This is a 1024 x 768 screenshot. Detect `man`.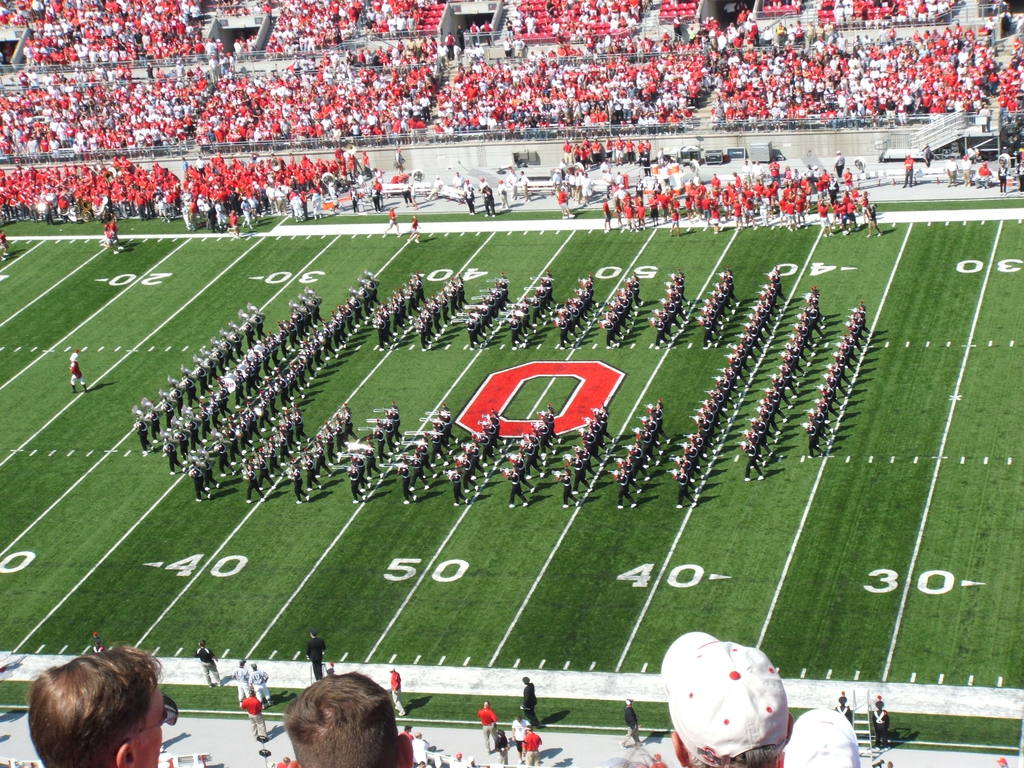
192/638/222/688.
